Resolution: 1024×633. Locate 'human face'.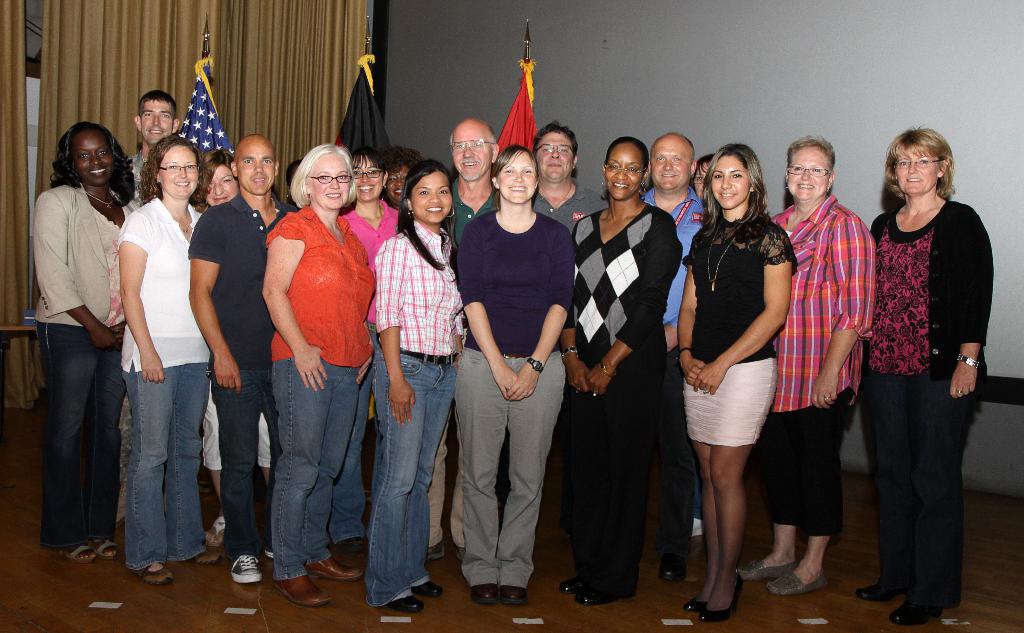
l=791, t=147, r=828, b=200.
